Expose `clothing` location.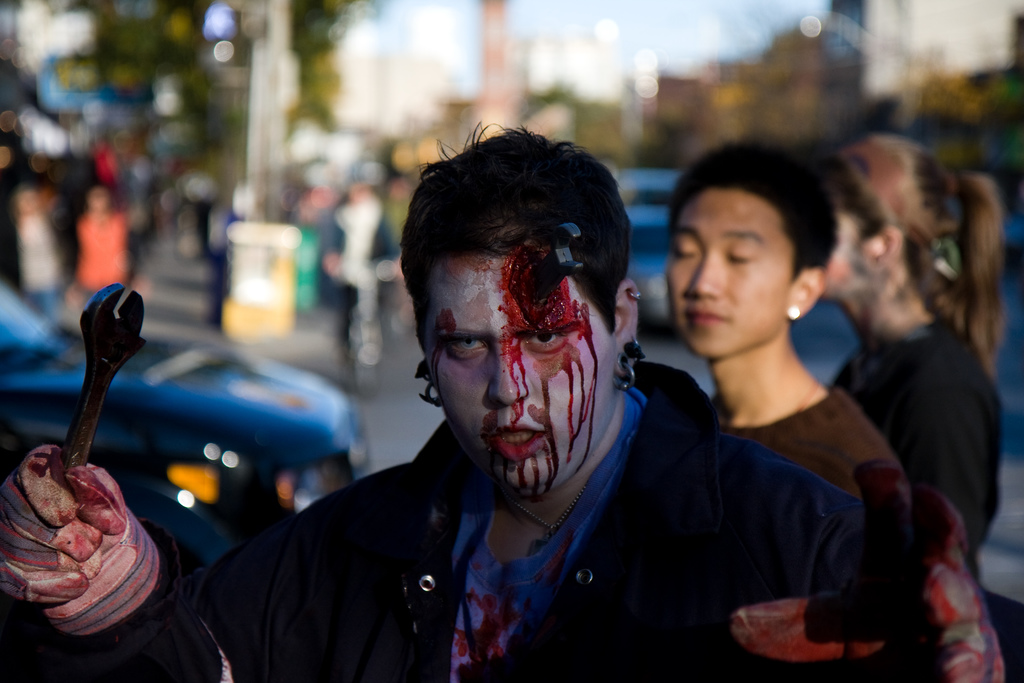
Exposed at bbox=(60, 204, 136, 290).
